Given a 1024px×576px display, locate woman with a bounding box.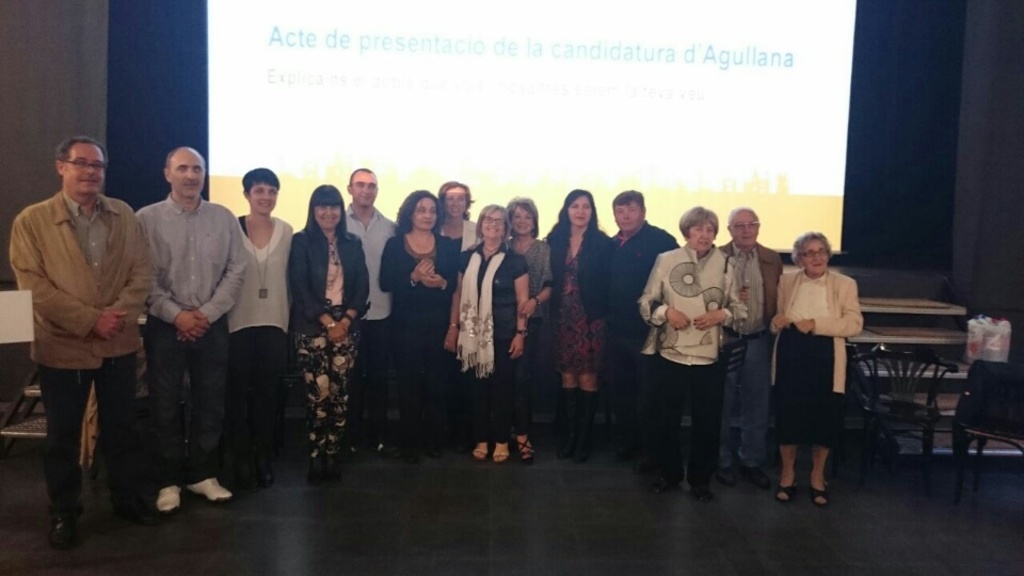
Located: {"left": 638, "top": 206, "right": 749, "bottom": 502}.
